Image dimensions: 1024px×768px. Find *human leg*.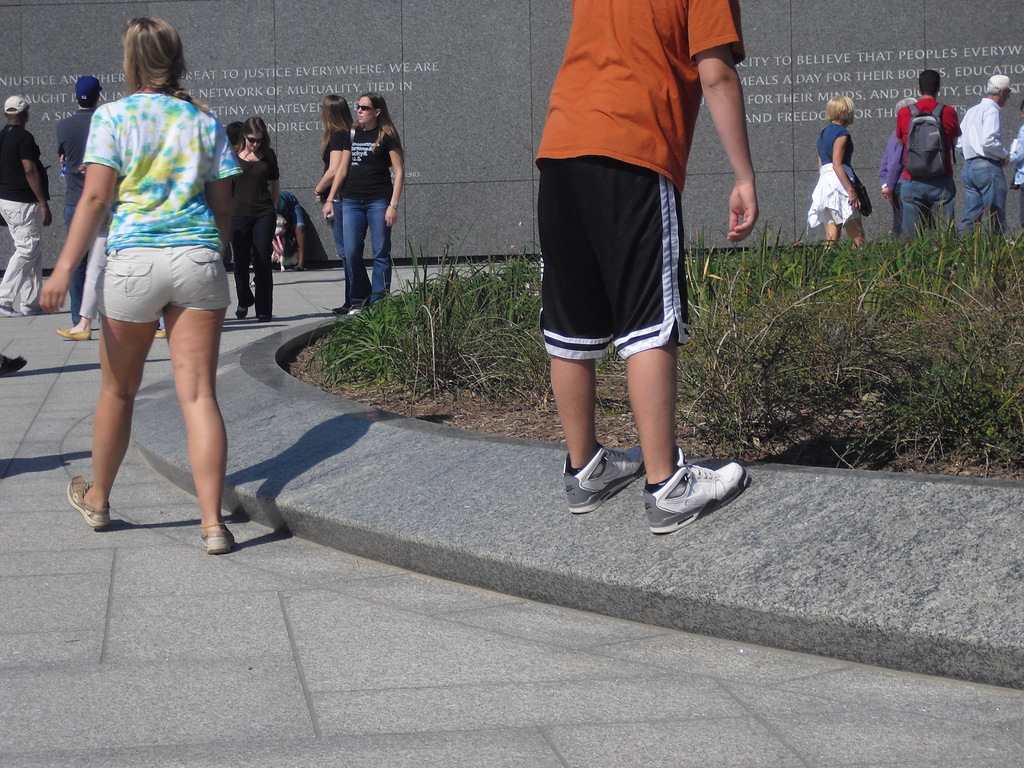
[left=160, top=250, right=230, bottom=553].
